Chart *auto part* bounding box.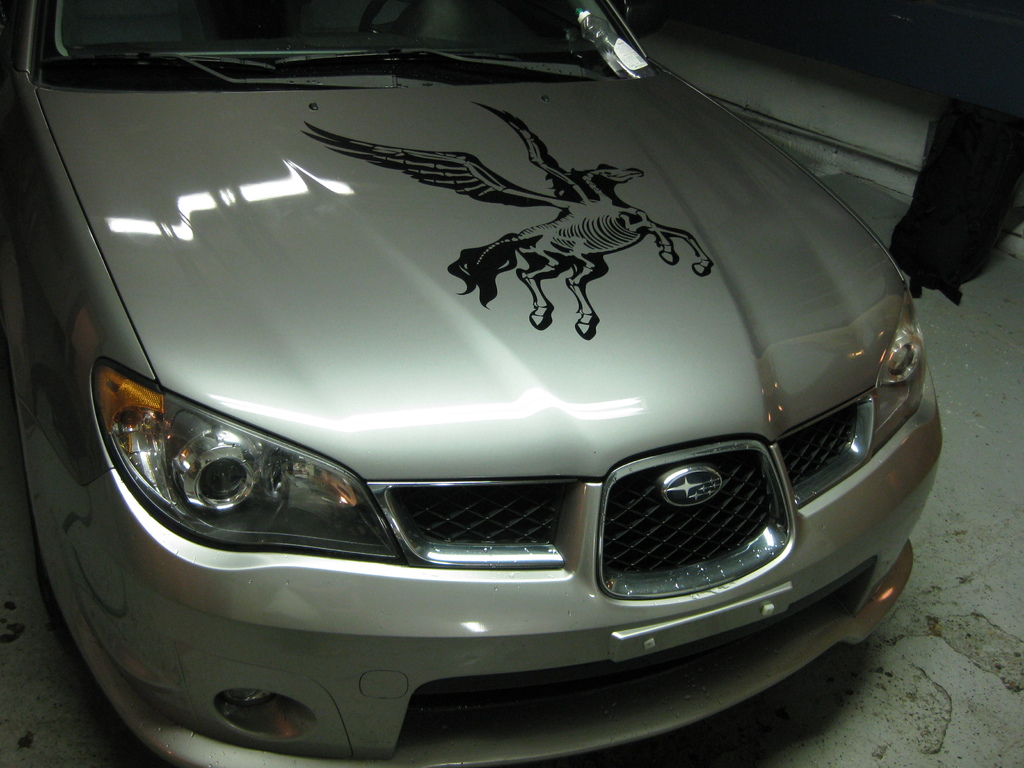
Charted: [131, 54, 452, 92].
